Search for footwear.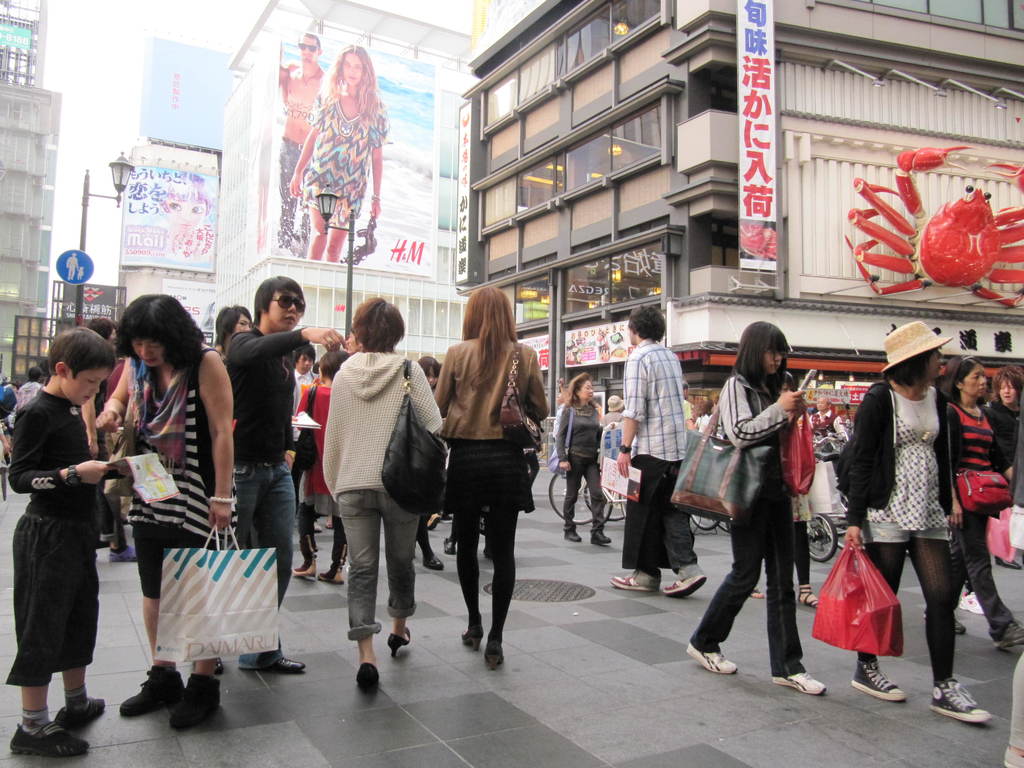
Found at 849, 661, 906, 701.
